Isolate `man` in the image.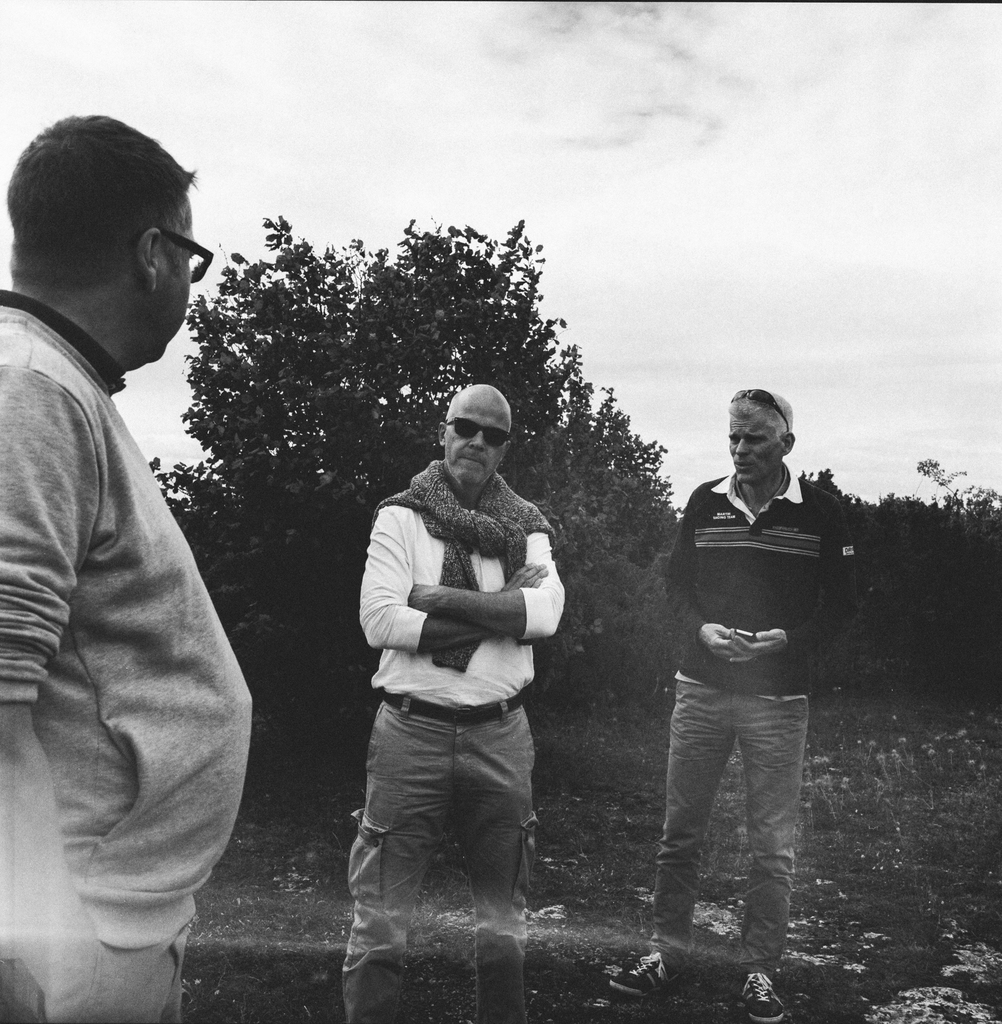
Isolated region: left=337, top=383, right=561, bottom=1023.
